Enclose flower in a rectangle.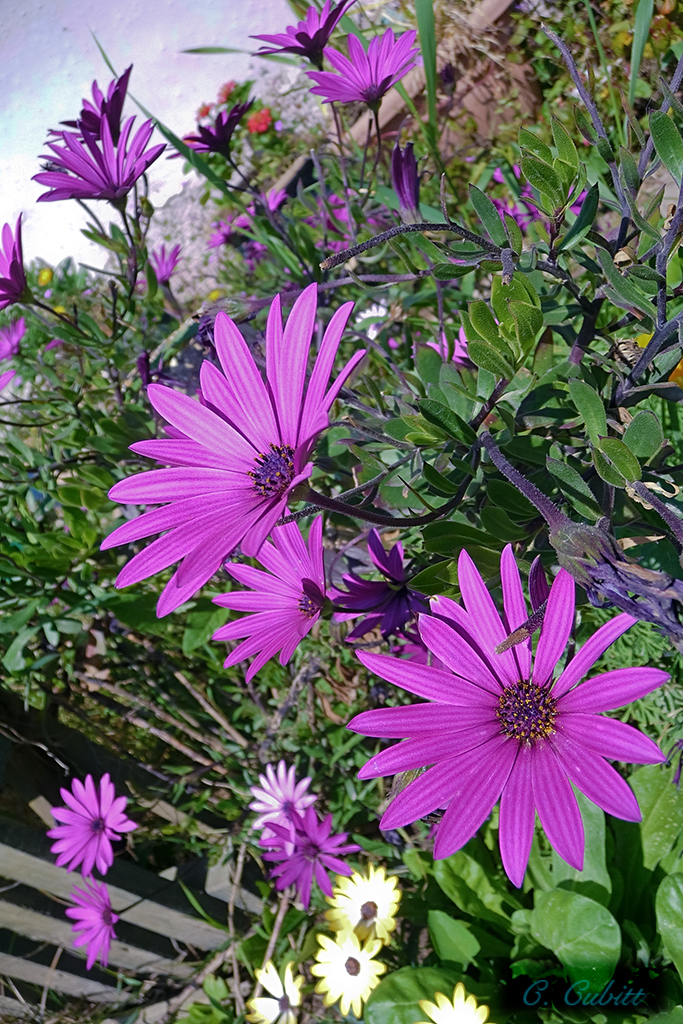
bbox=(256, 0, 345, 63).
